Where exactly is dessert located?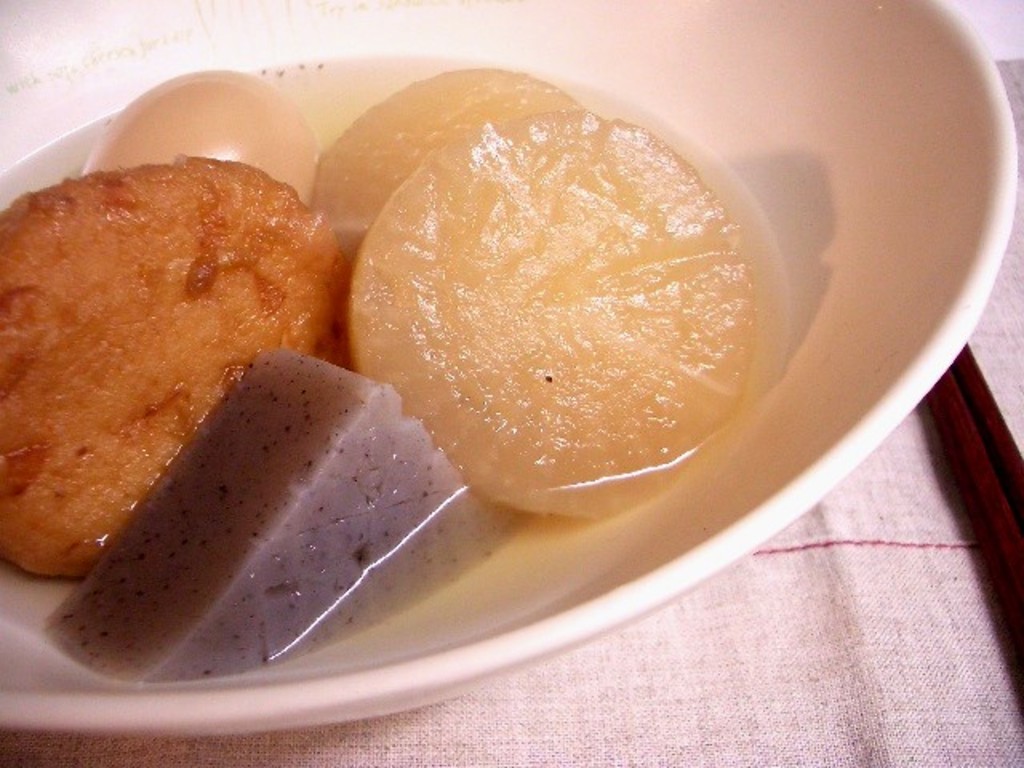
Its bounding box is 0/61/794/682.
